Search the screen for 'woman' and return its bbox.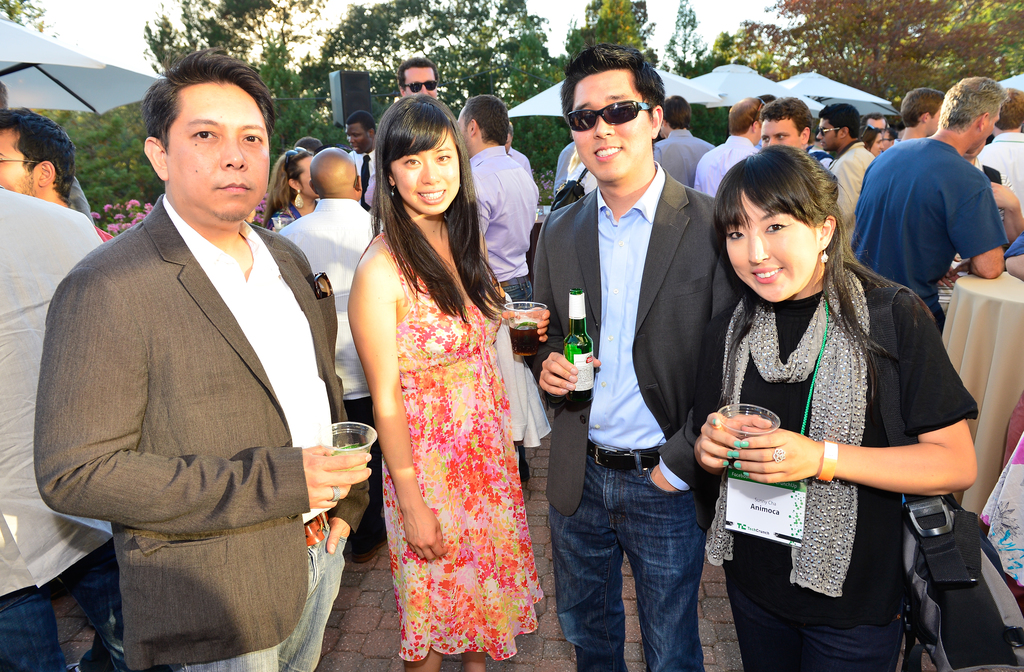
Found: region(689, 138, 979, 671).
